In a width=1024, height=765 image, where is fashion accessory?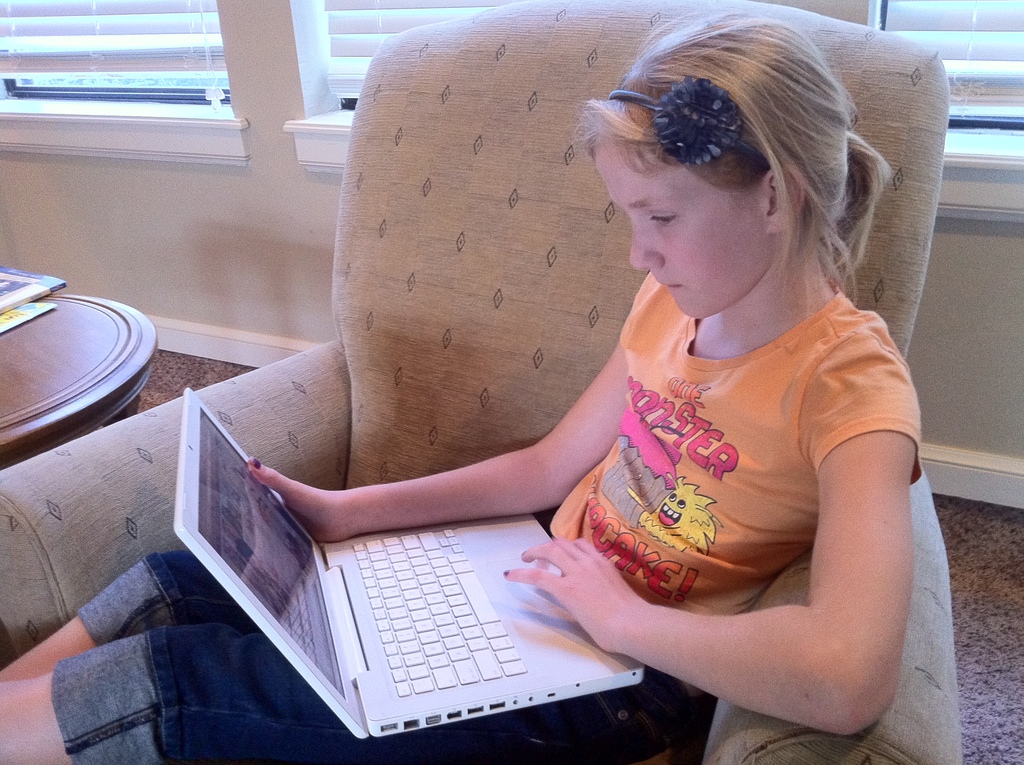
[left=604, top=90, right=780, bottom=178].
